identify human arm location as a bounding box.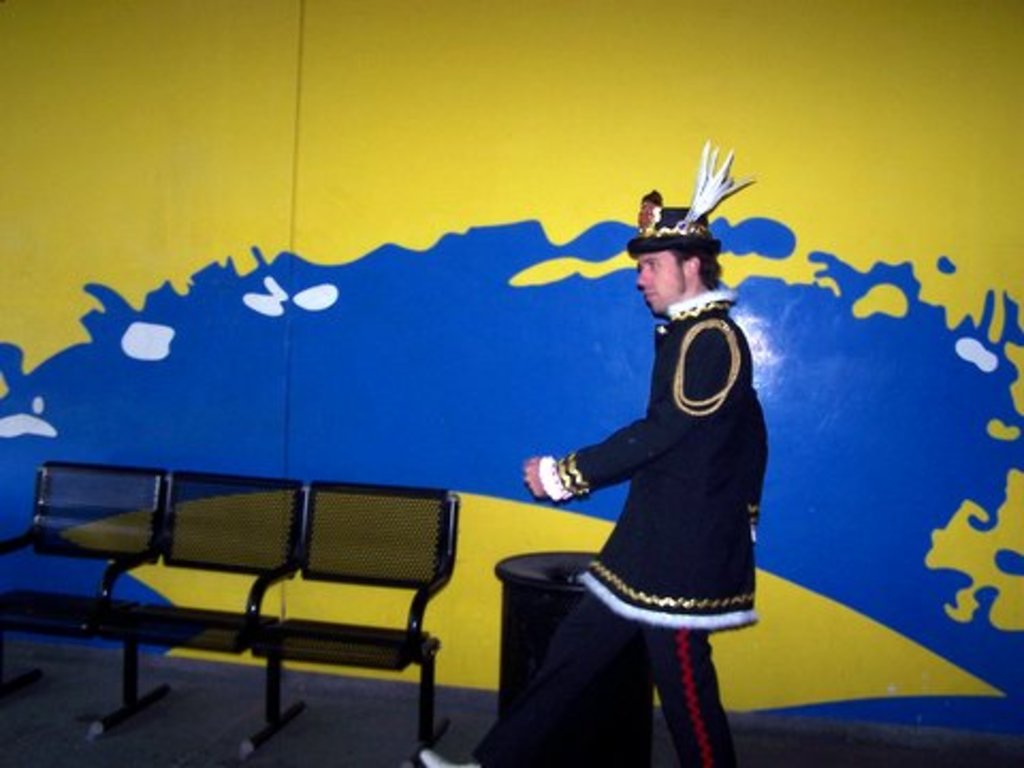
[523,333,725,495].
